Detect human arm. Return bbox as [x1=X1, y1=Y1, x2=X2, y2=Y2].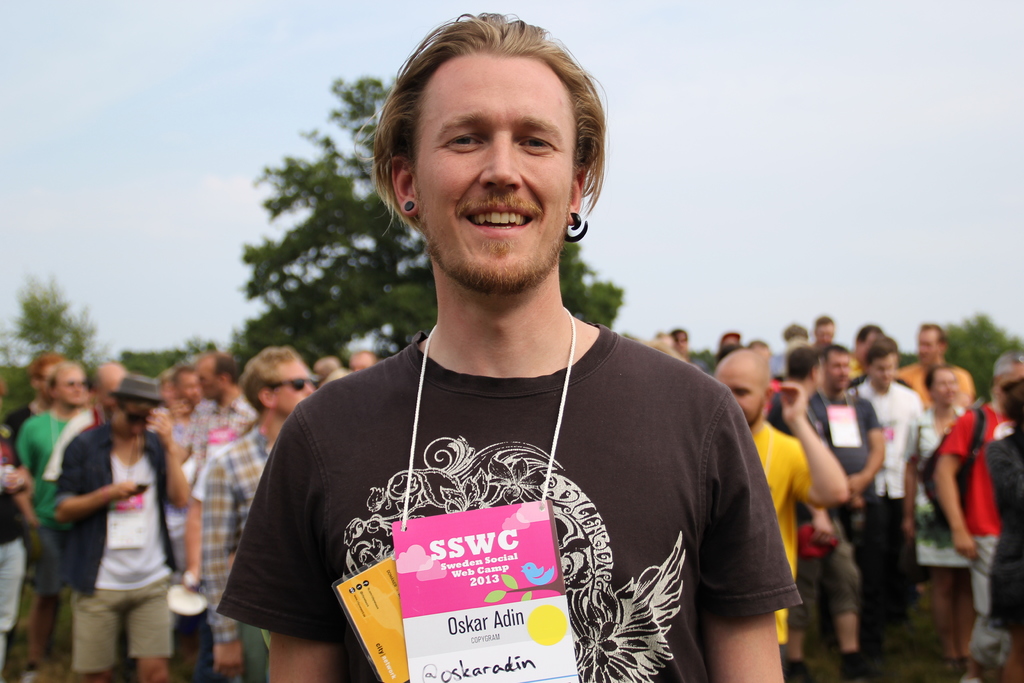
[x1=927, y1=391, x2=986, y2=557].
